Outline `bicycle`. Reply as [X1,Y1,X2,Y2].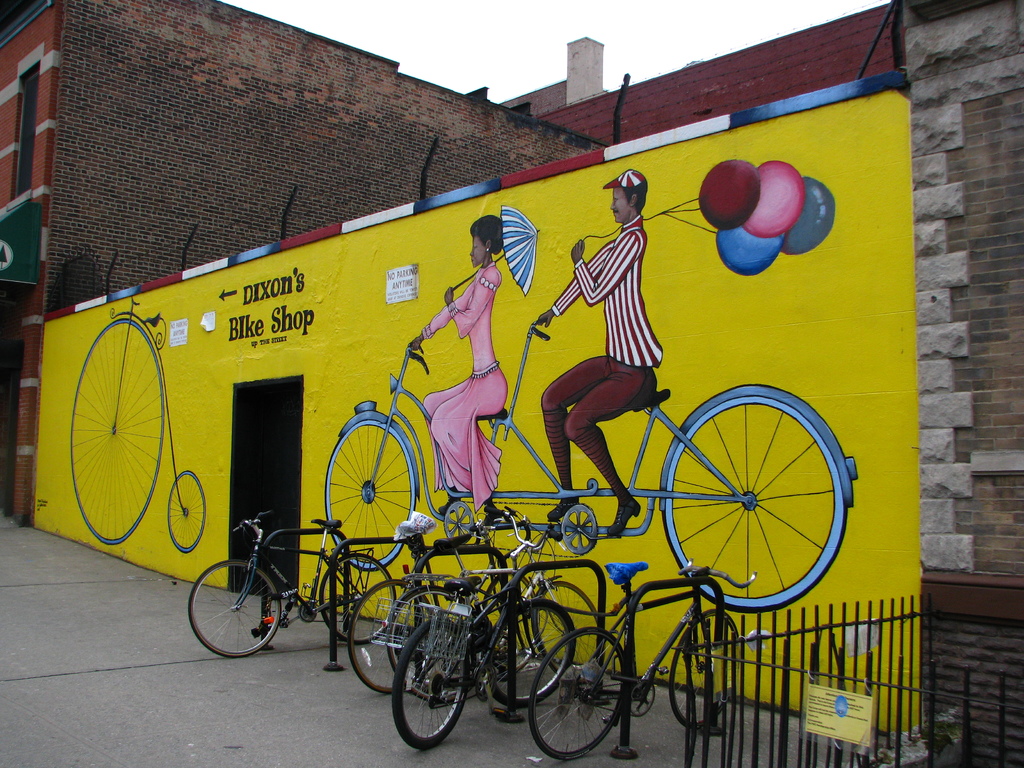
[72,303,208,557].
